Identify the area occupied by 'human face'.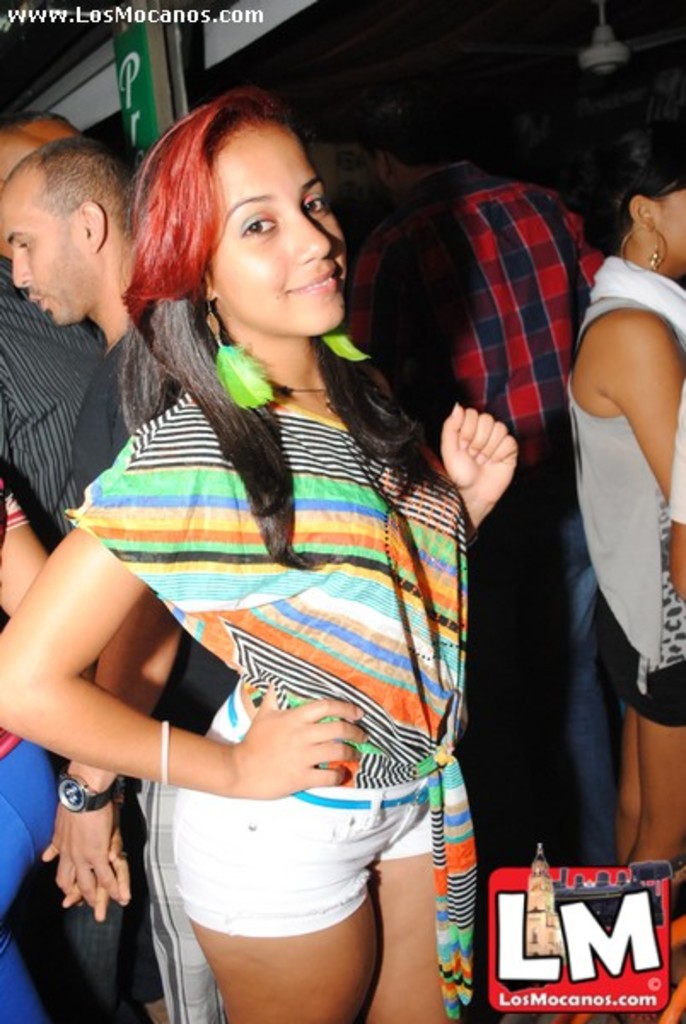
Area: (210, 128, 343, 333).
